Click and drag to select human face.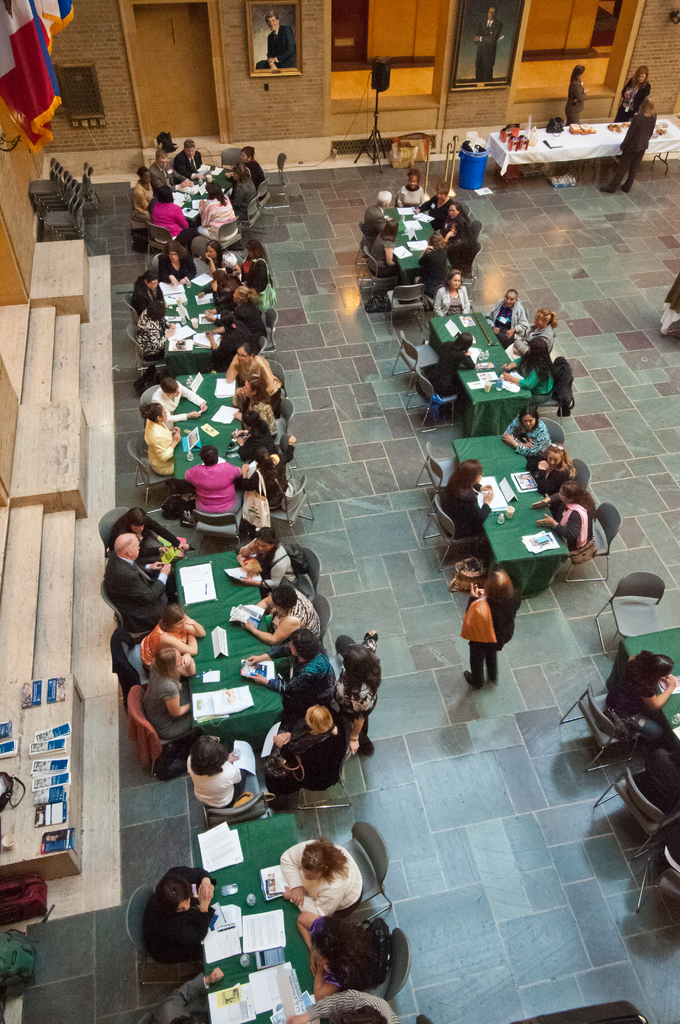
Selection: <box>520,413,537,428</box>.
